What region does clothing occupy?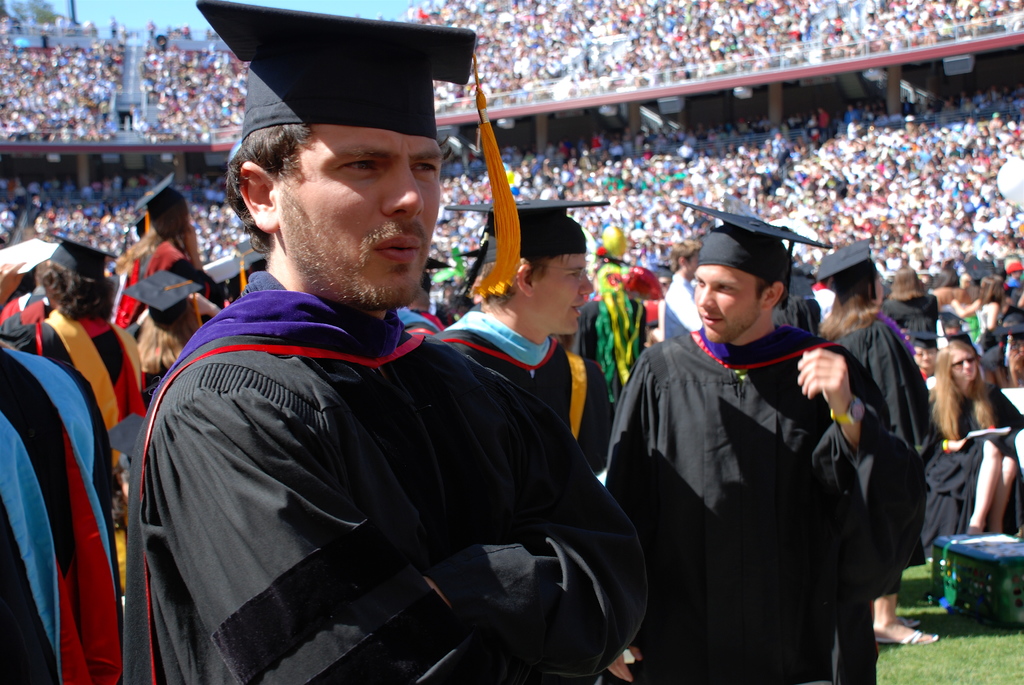
[left=604, top=267, right=883, bottom=670].
